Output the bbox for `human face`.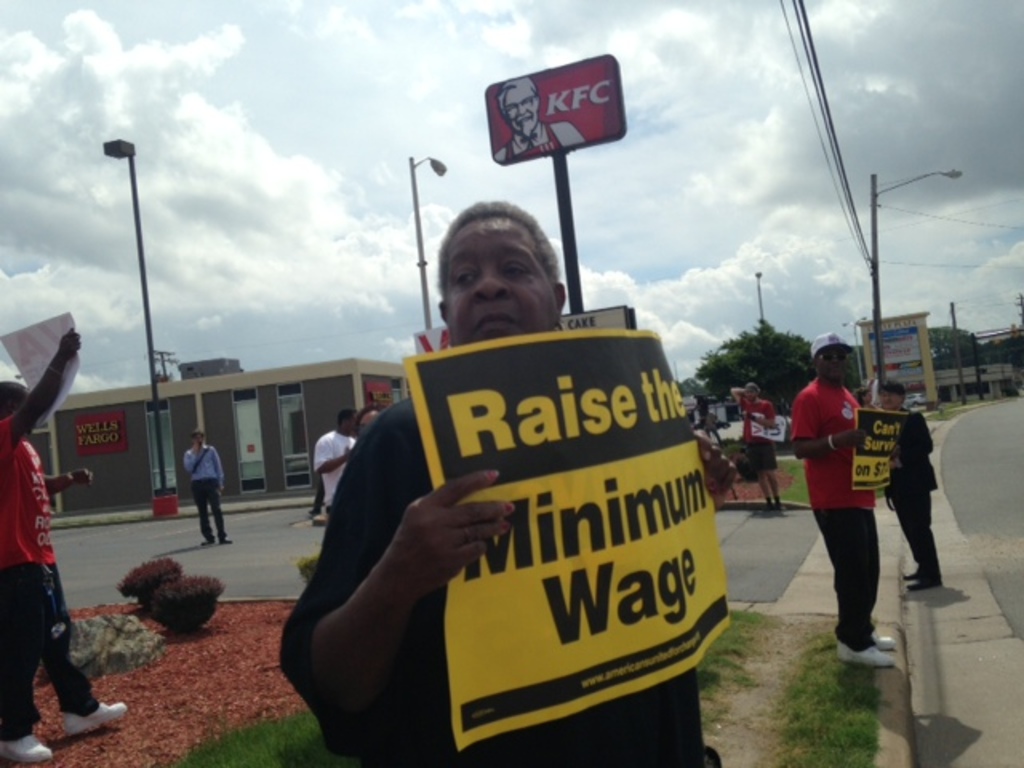
<region>813, 331, 856, 386</region>.
